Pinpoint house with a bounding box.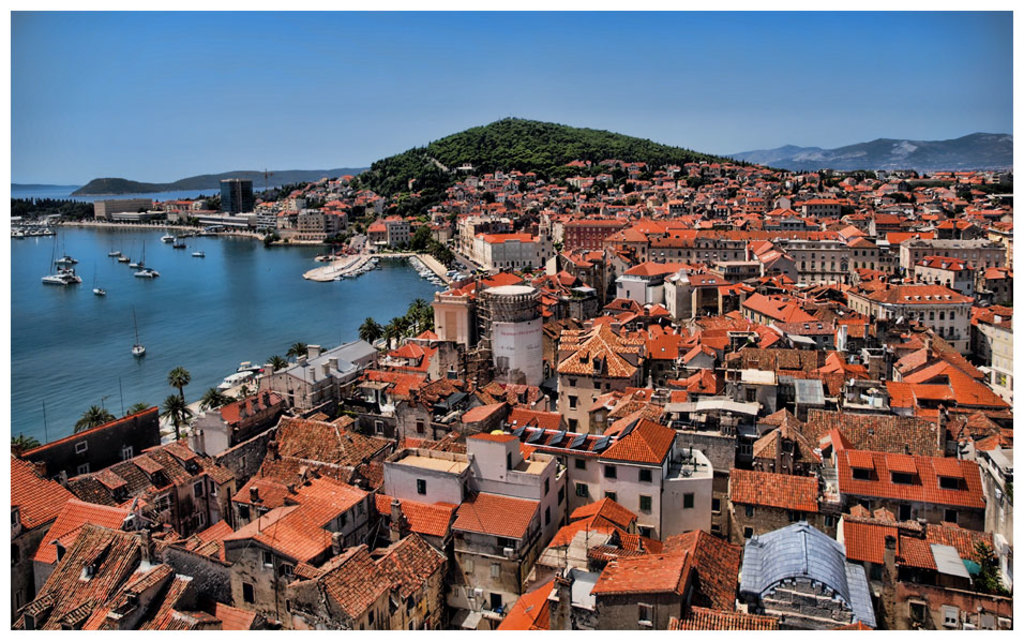
bbox=(901, 228, 1010, 278).
